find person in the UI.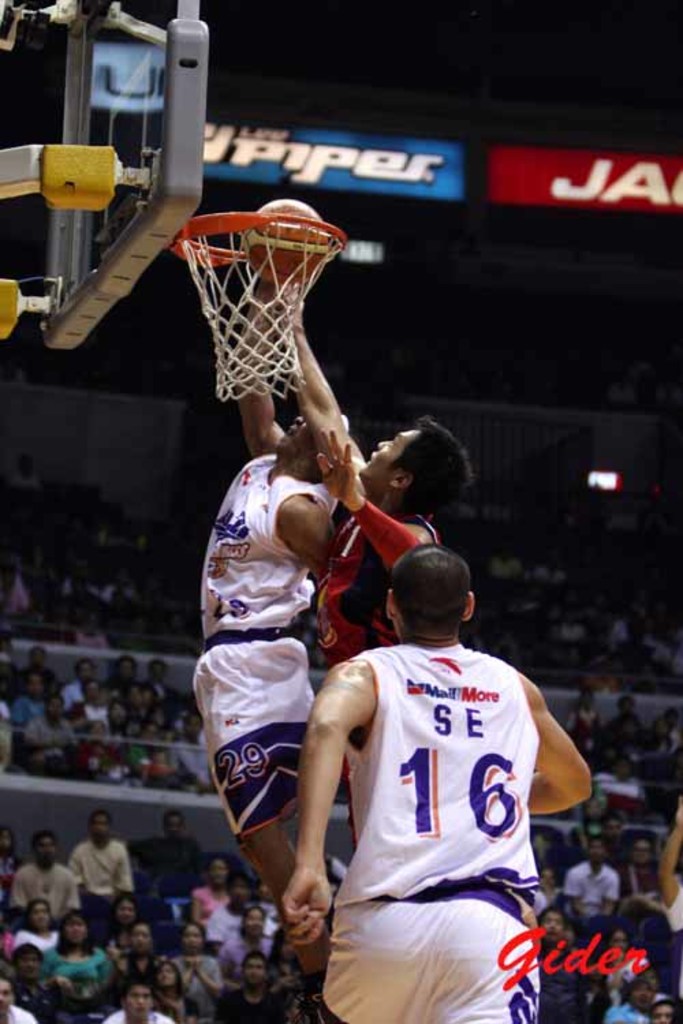
UI element at Rect(49, 913, 116, 978).
